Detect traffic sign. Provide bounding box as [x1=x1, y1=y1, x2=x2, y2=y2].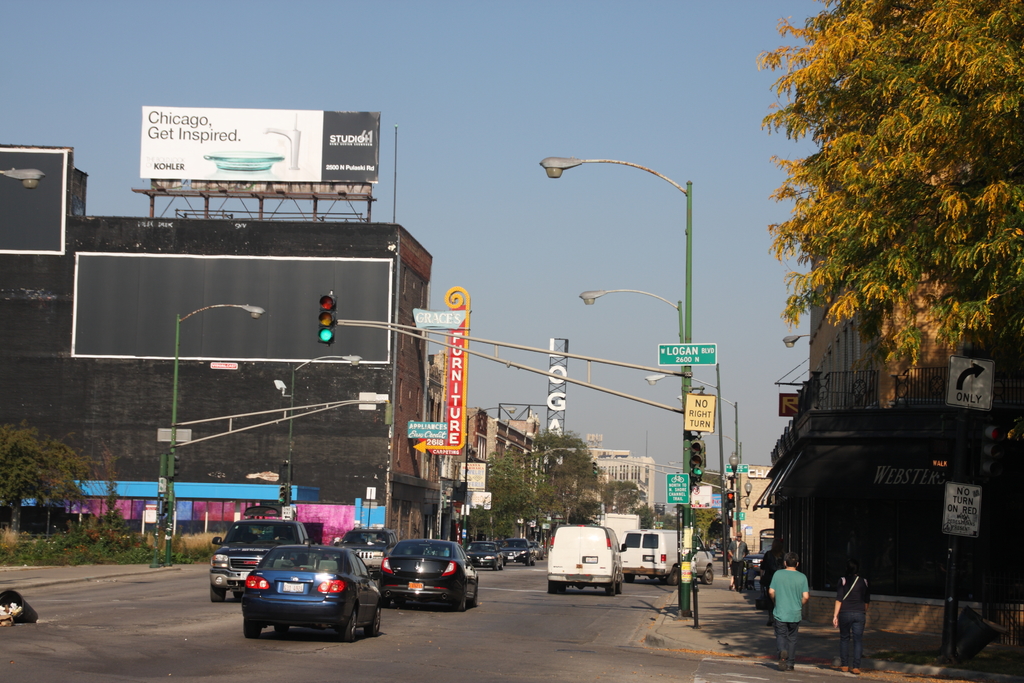
[x1=666, y1=473, x2=691, y2=502].
